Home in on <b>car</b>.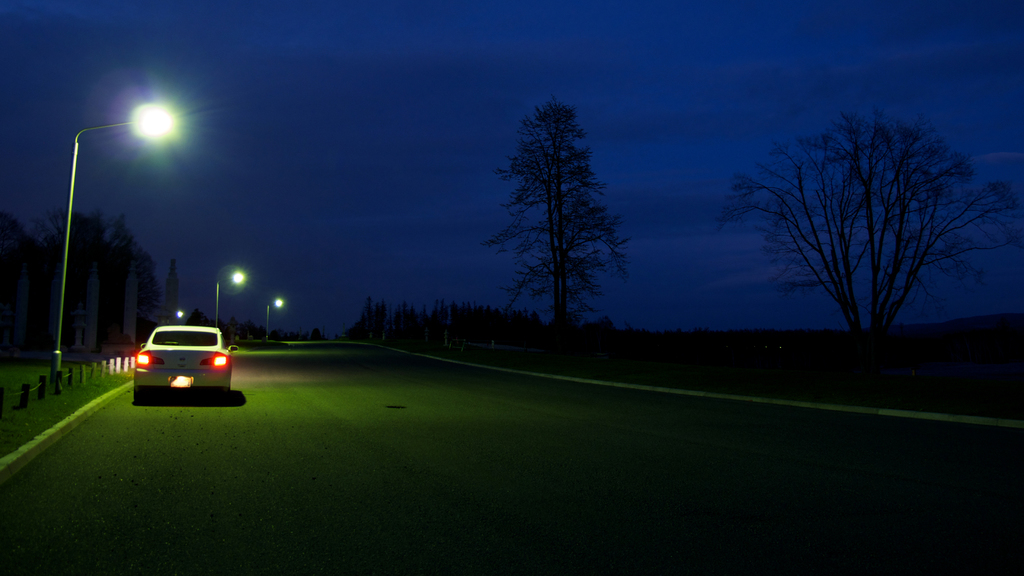
Homed in at 127 314 229 399.
